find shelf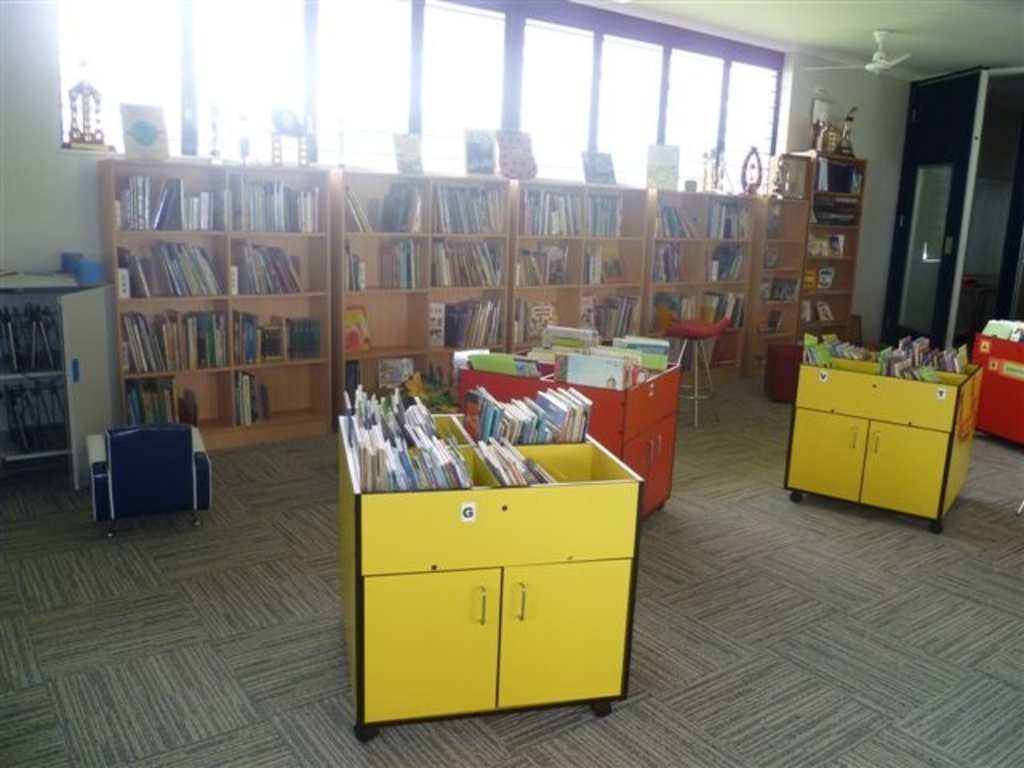
{"left": 504, "top": 181, "right": 658, "bottom": 374}
